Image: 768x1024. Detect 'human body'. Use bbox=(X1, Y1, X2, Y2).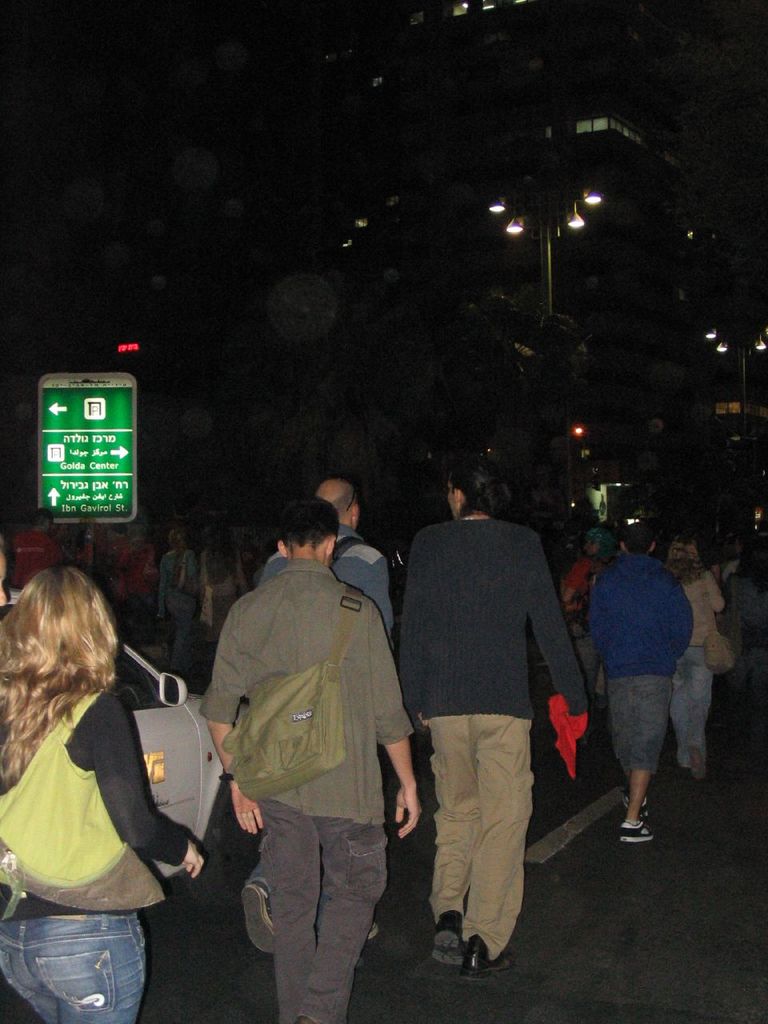
bbox=(570, 512, 610, 688).
